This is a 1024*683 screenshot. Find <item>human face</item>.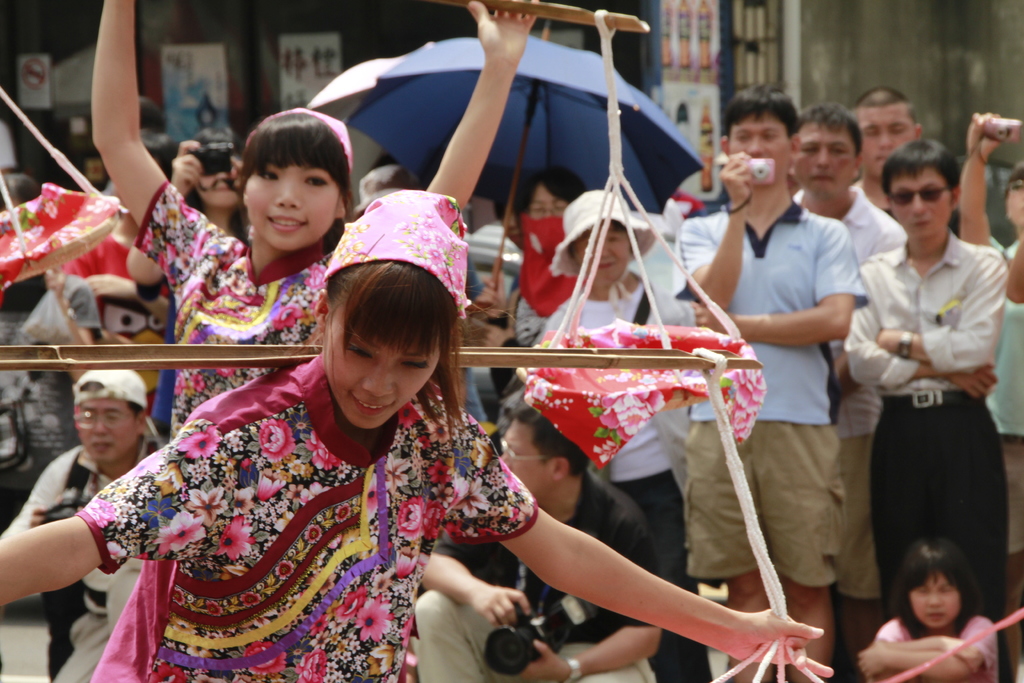
Bounding box: (572, 226, 632, 285).
